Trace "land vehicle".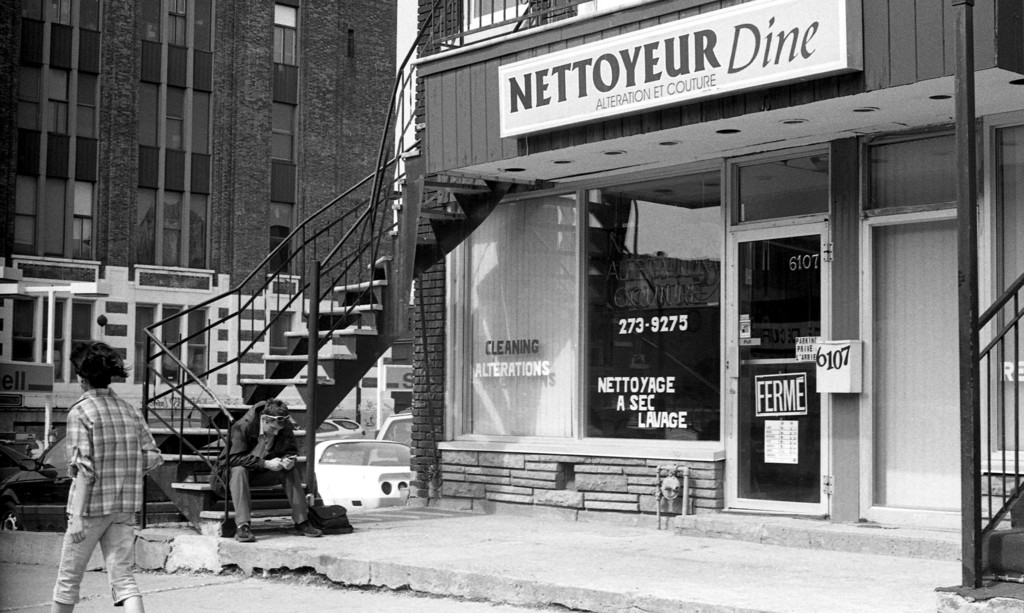
Traced to l=328, t=416, r=362, b=438.
